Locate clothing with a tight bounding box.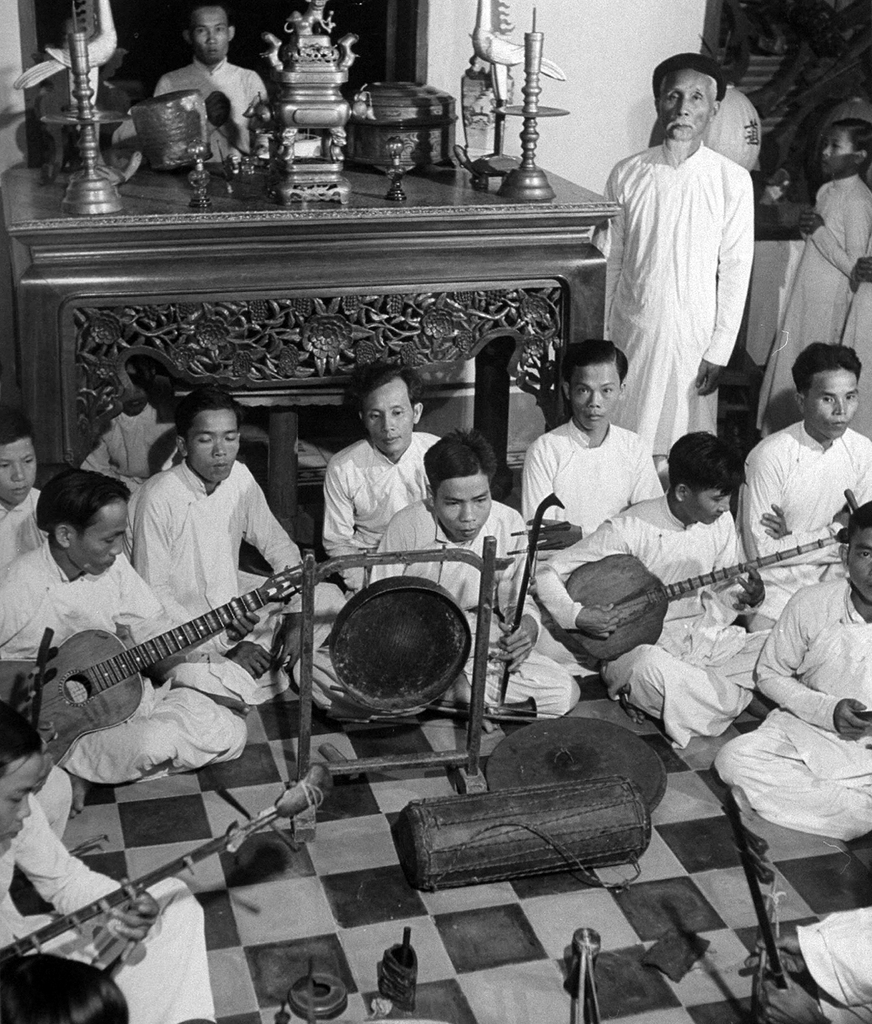
bbox(84, 455, 337, 705).
